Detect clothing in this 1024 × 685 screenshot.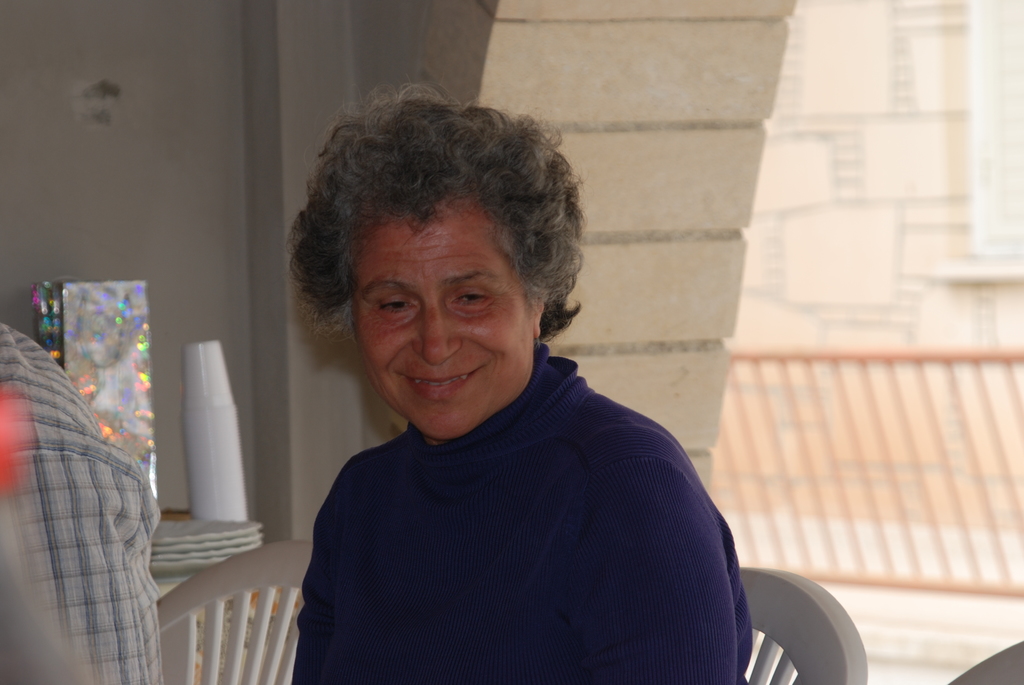
Detection: x1=7 y1=317 x2=173 y2=684.
